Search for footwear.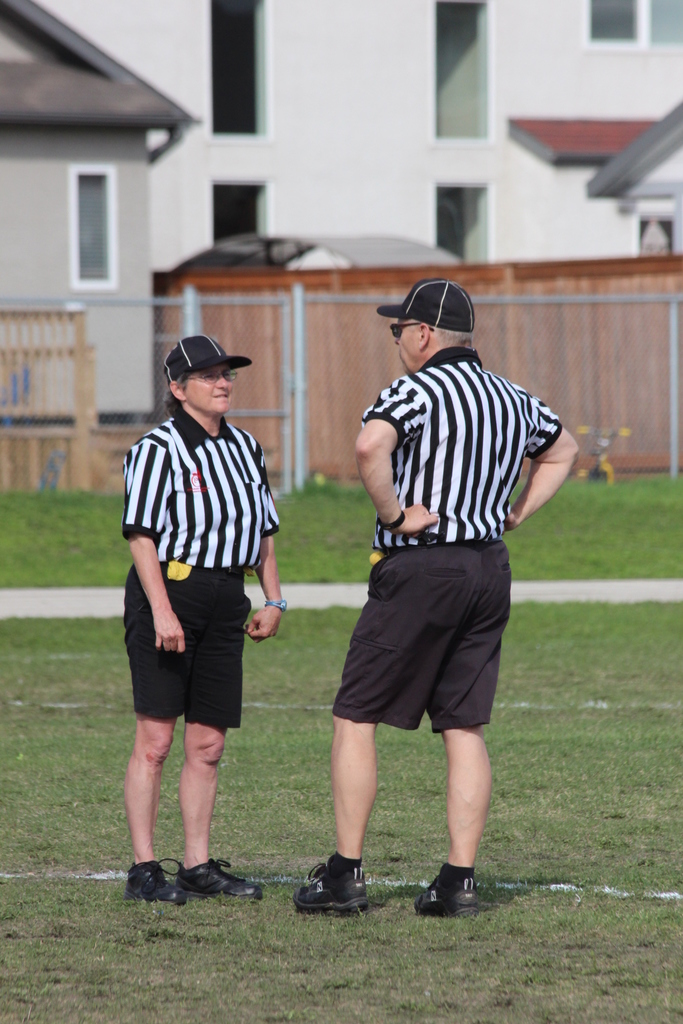
Found at box=[183, 860, 264, 903].
